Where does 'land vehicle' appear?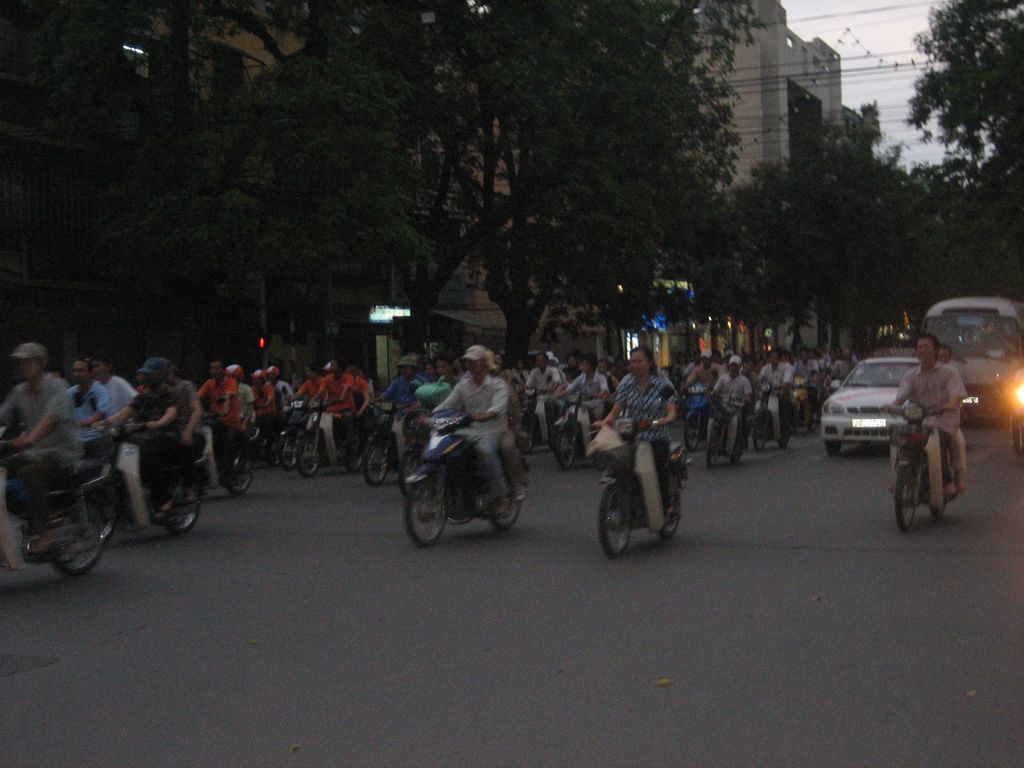
Appears at bbox(922, 295, 1023, 426).
